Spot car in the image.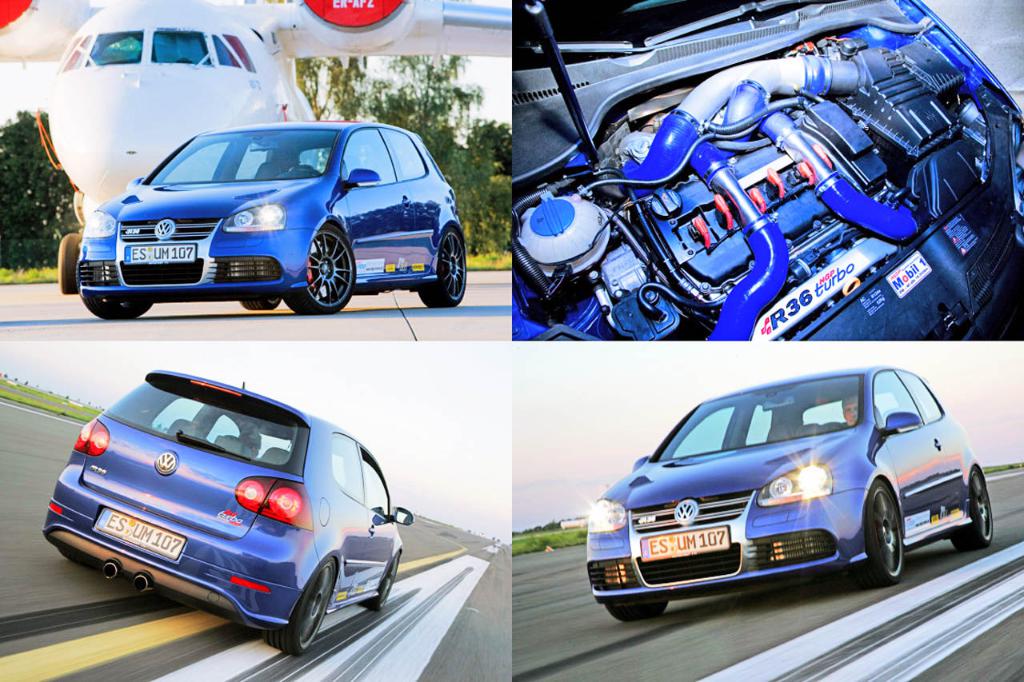
car found at locate(78, 123, 470, 310).
